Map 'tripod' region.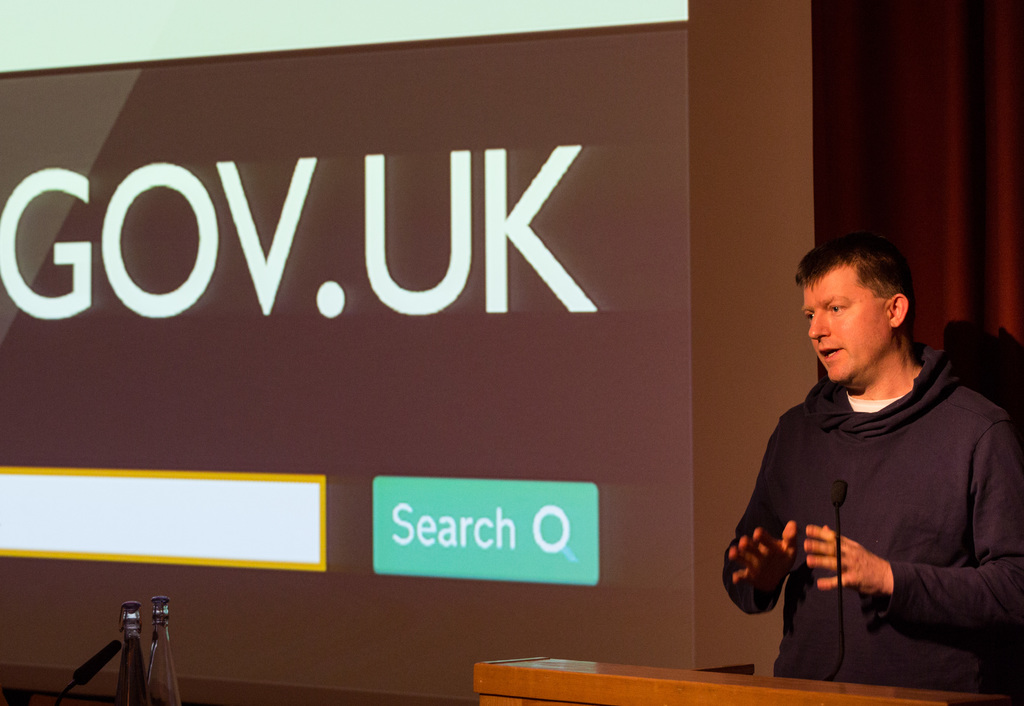
Mapped to [150,598,184,705].
